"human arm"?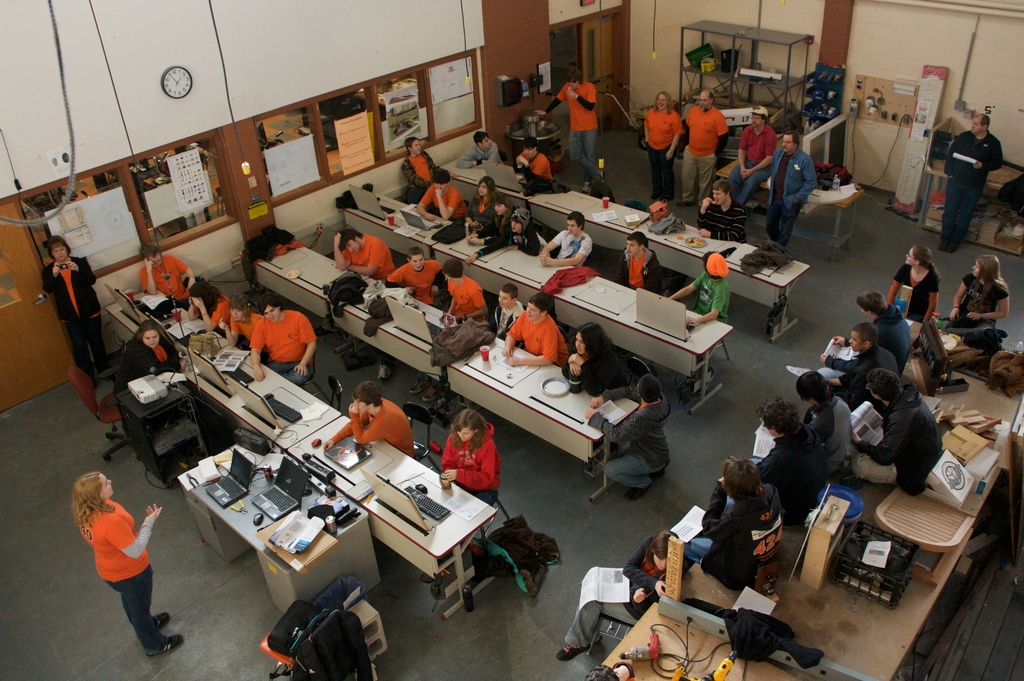
[289,311,320,381]
